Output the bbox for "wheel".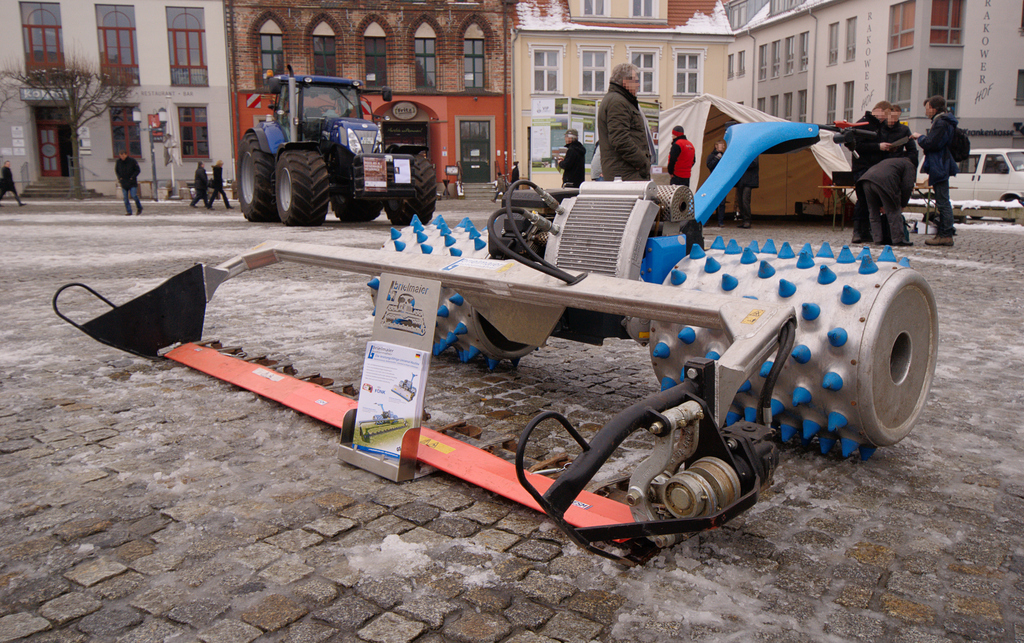
select_region(273, 146, 329, 224).
